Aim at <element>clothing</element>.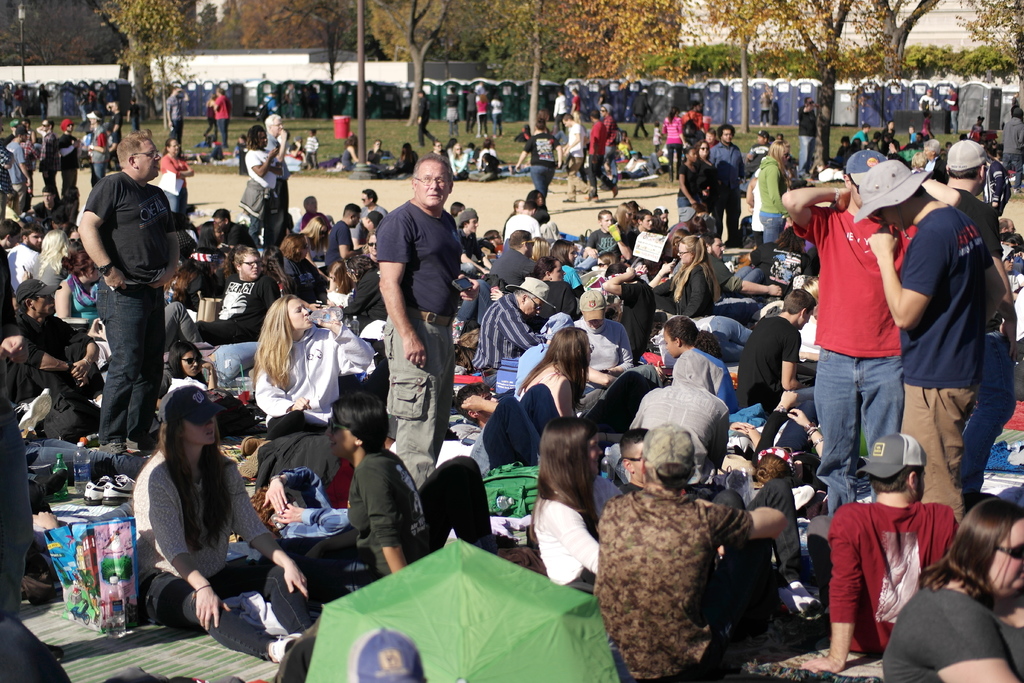
Aimed at (left=129, top=107, right=137, bottom=128).
